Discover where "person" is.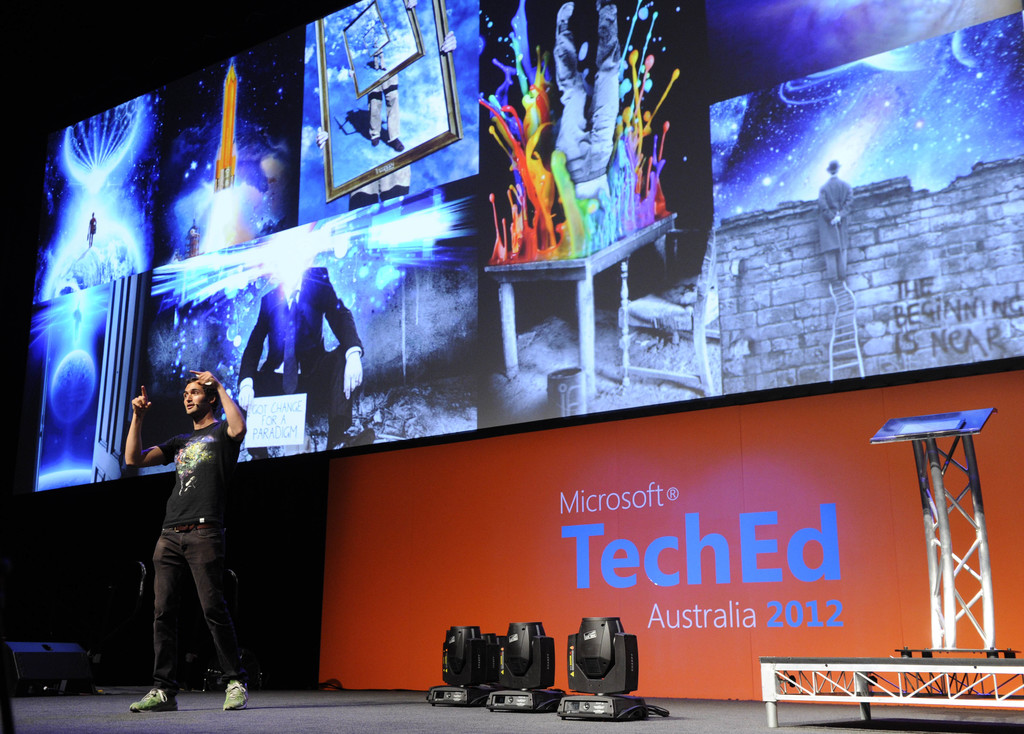
Discovered at detection(374, 54, 385, 73).
